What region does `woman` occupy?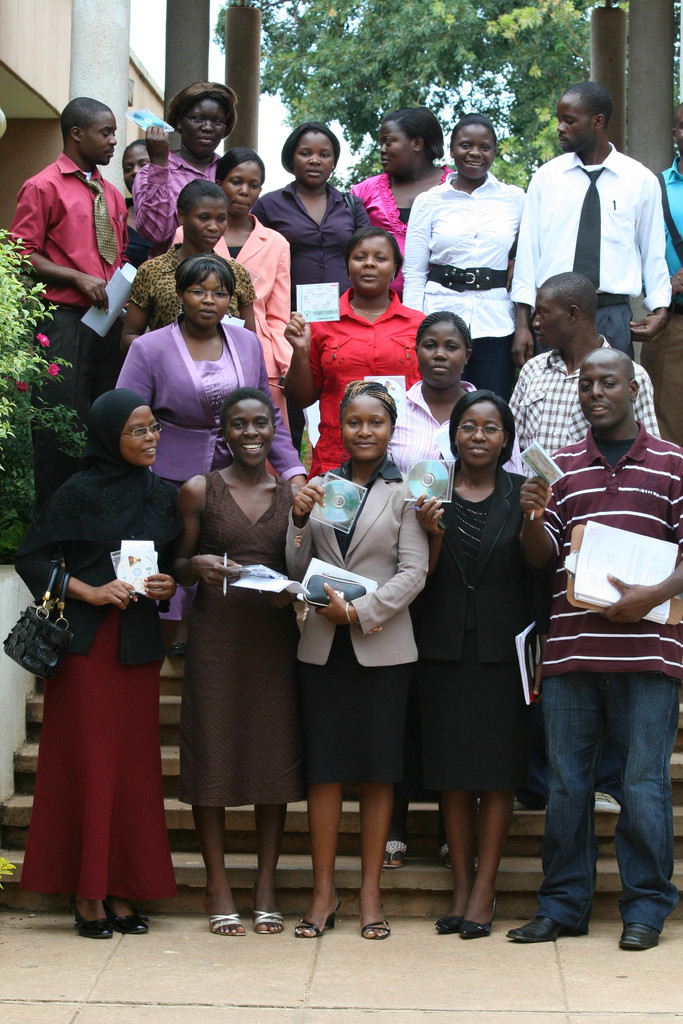
x1=115 y1=256 x2=309 y2=653.
